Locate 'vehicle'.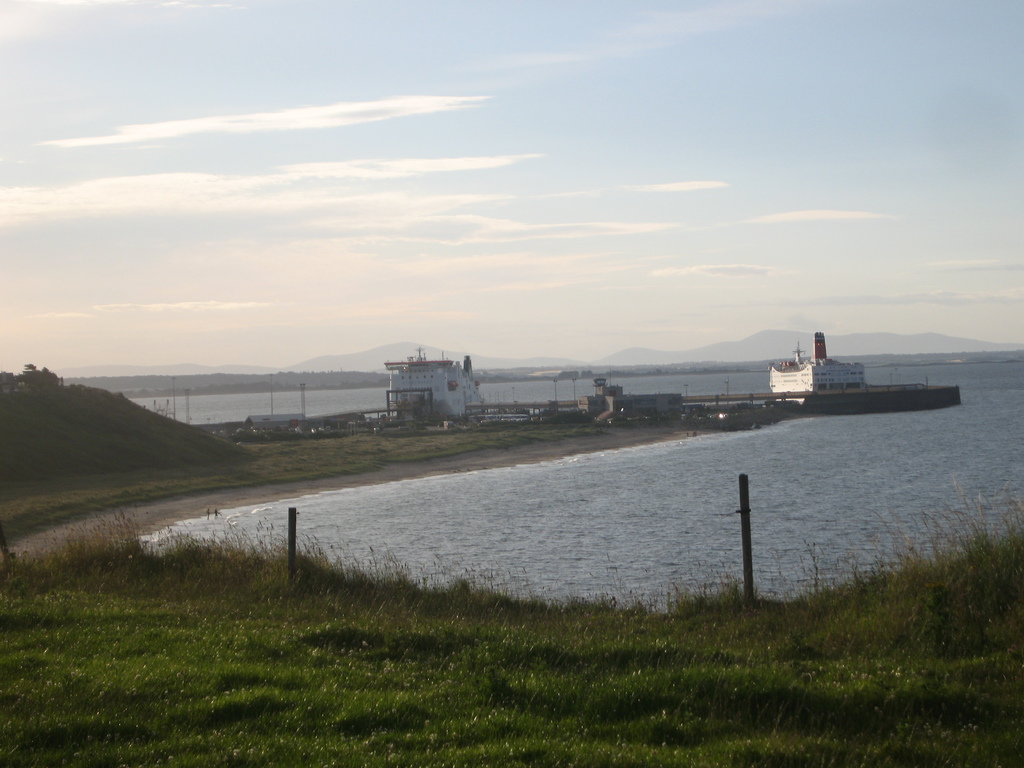
Bounding box: 382 345 479 415.
